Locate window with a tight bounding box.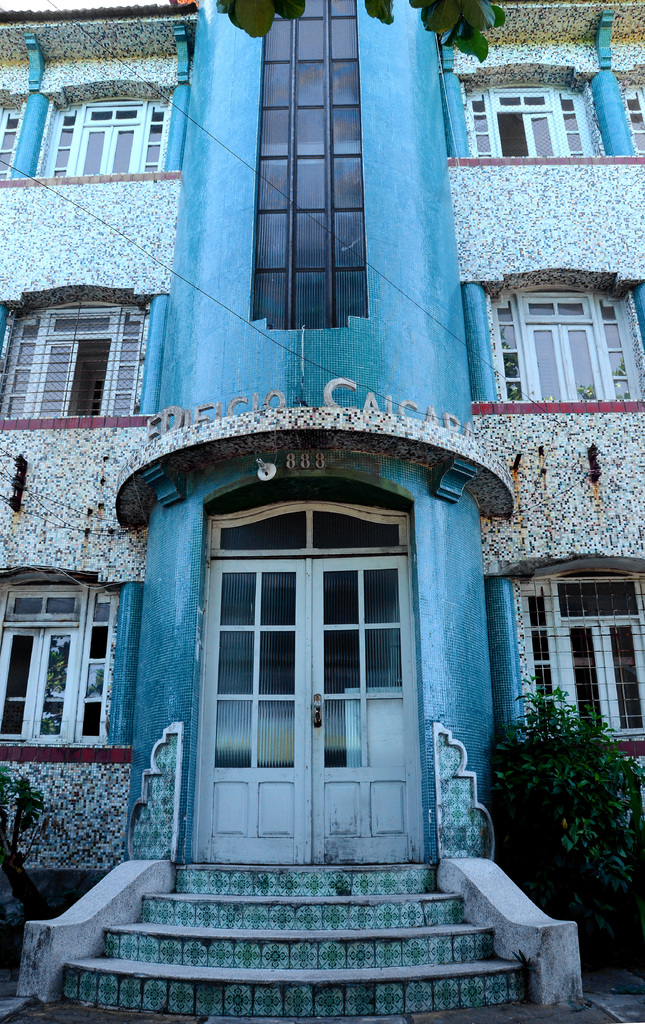
region(519, 568, 644, 743).
